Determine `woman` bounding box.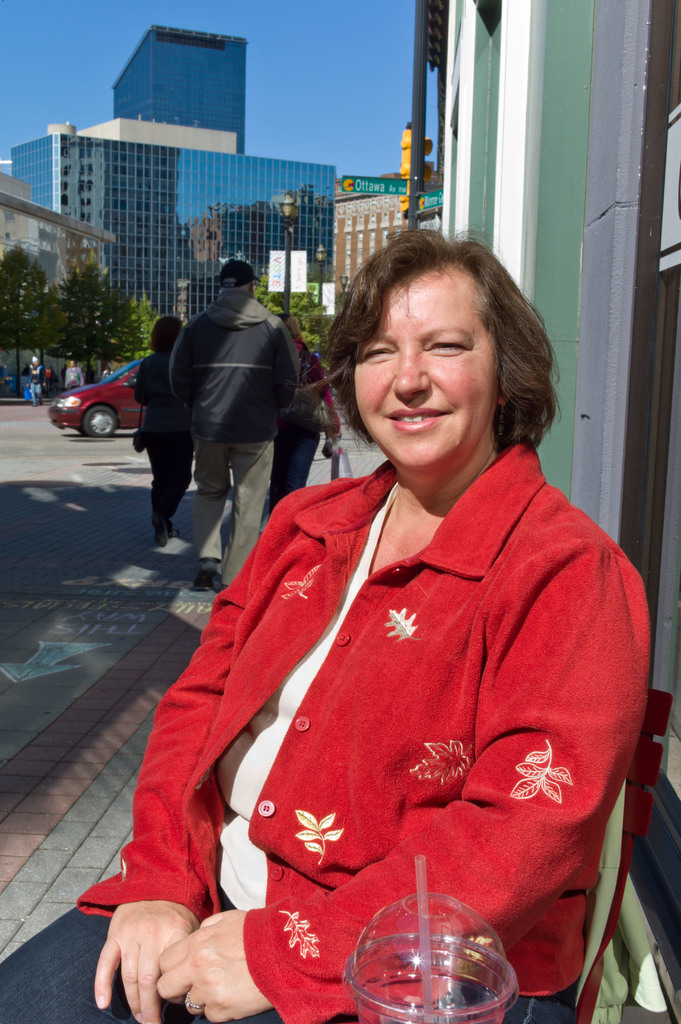
Determined: l=132, t=308, r=202, b=554.
